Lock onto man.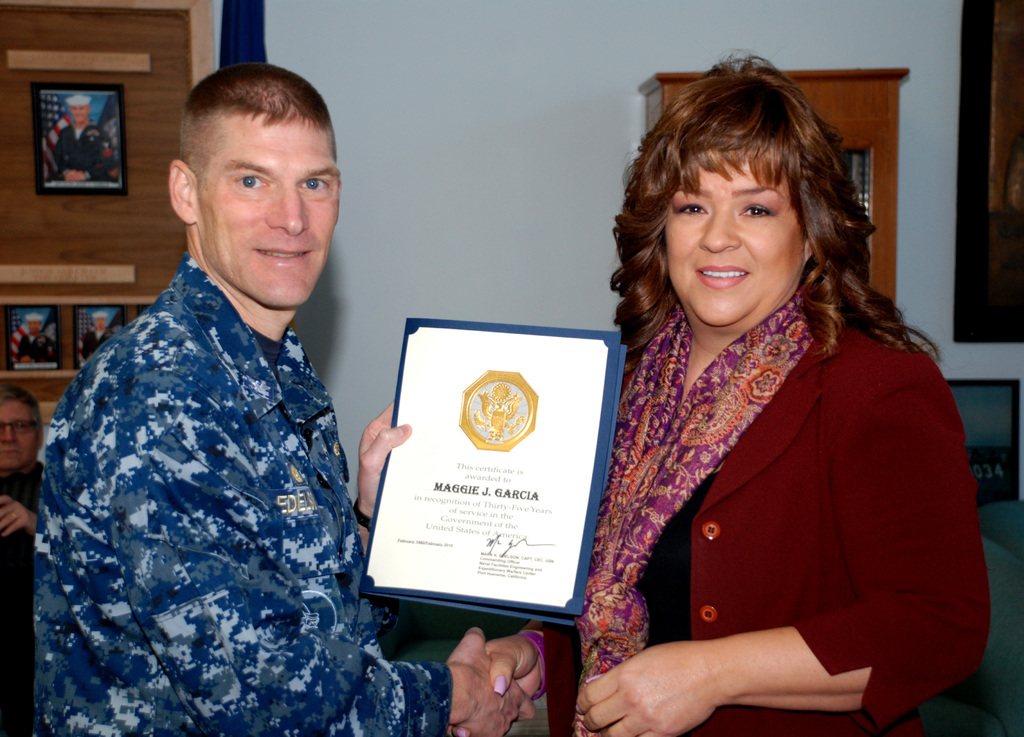
Locked: (x1=80, y1=312, x2=113, y2=360).
